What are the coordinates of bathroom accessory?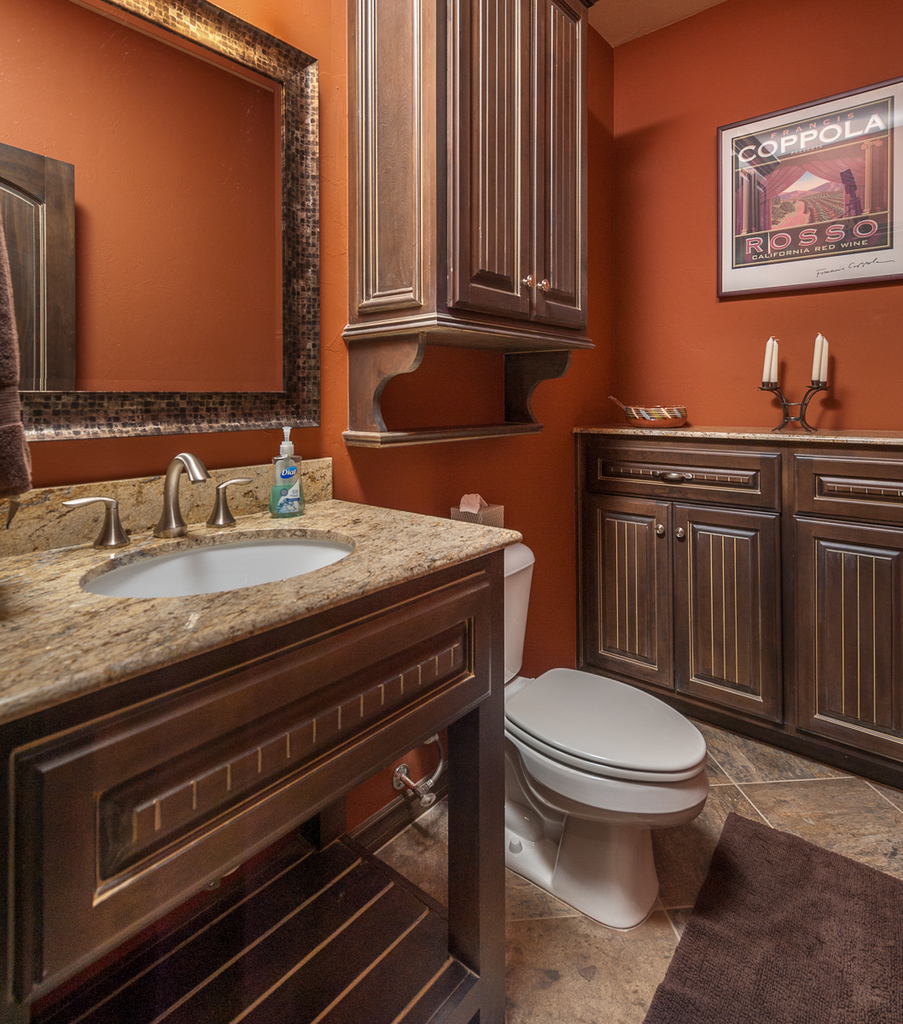
[x1=154, y1=447, x2=212, y2=550].
